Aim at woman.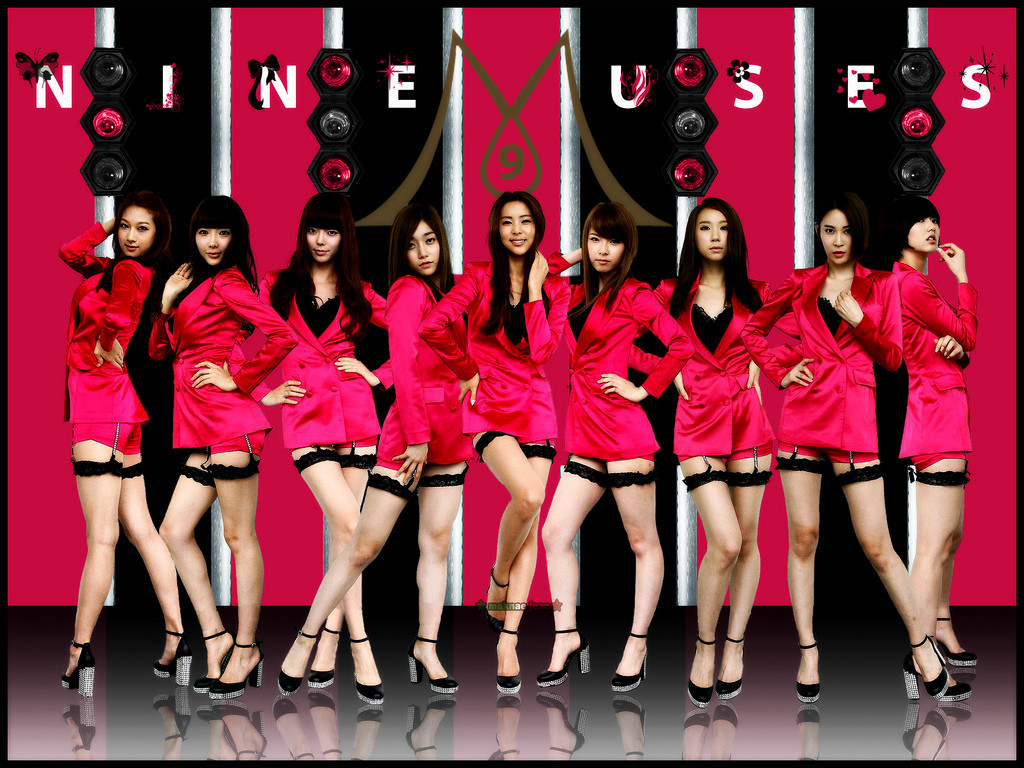
Aimed at BBox(546, 202, 688, 691).
